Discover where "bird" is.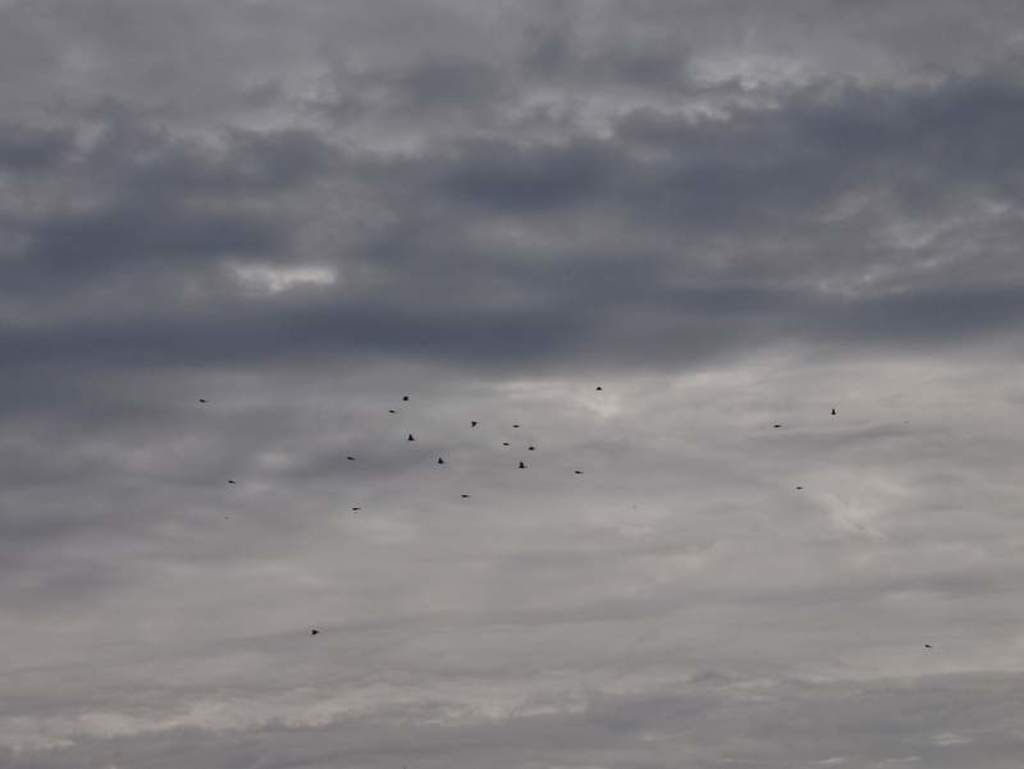
Discovered at x1=196 y1=397 x2=204 y2=407.
